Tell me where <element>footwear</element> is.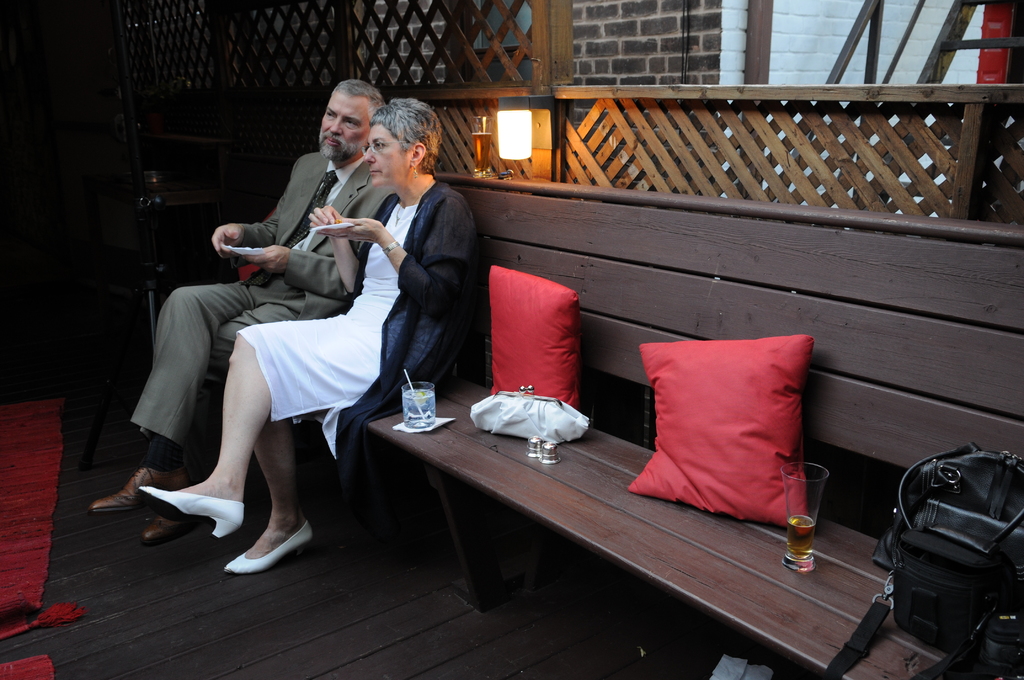
<element>footwear</element> is at 88,464,194,514.
